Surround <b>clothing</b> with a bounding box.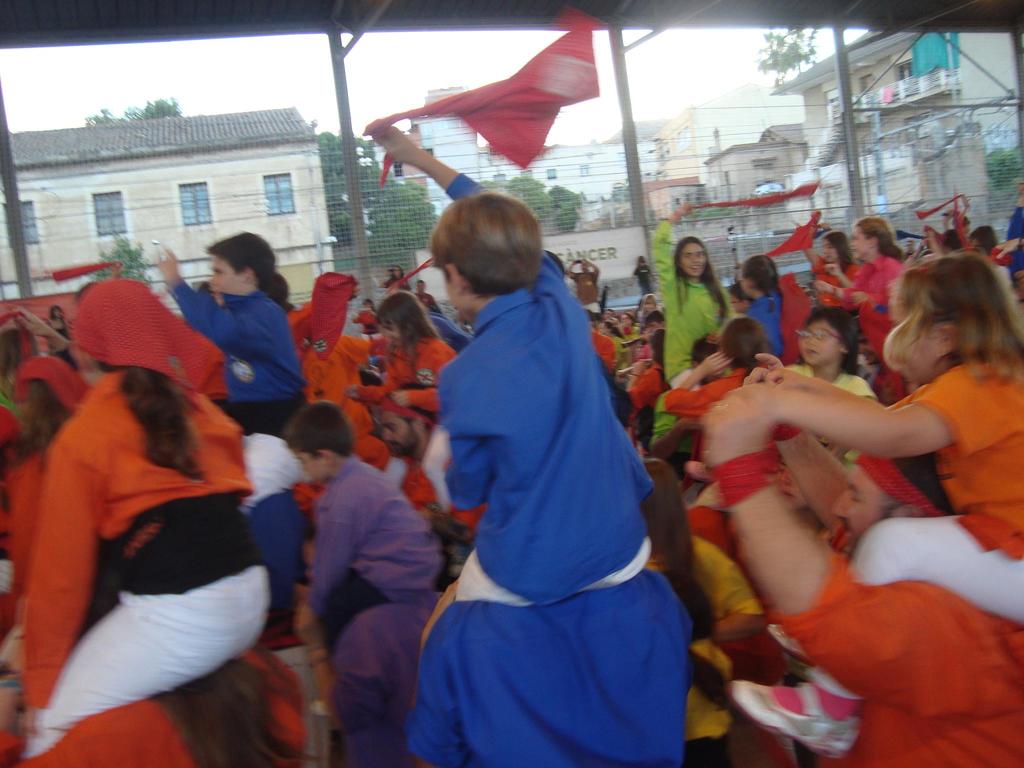
bbox(657, 364, 778, 420).
